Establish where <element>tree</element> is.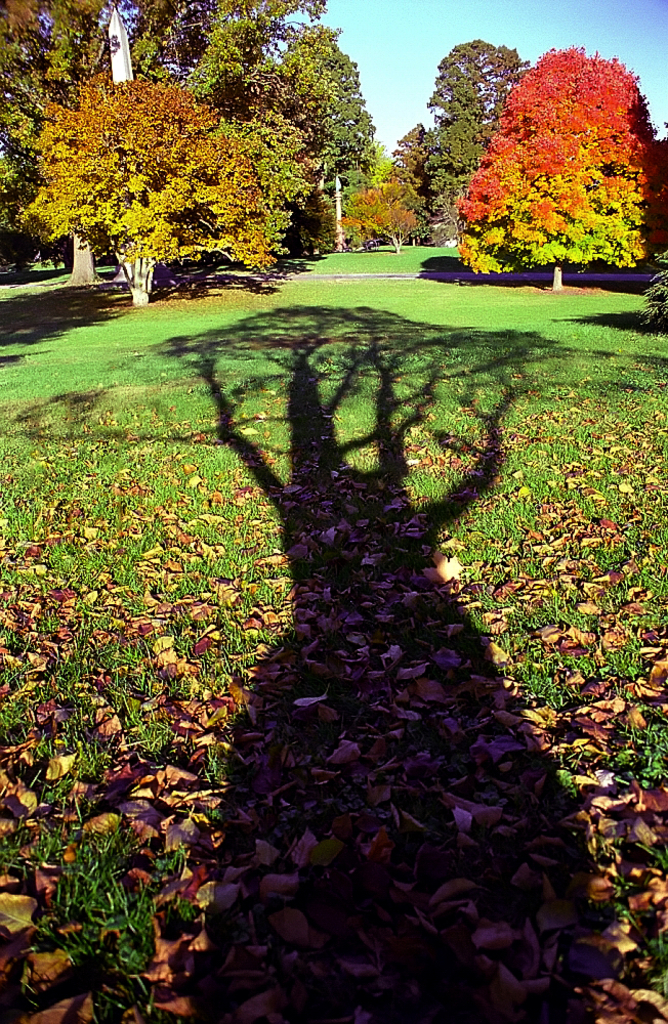
Established at bbox=(405, 120, 439, 200).
